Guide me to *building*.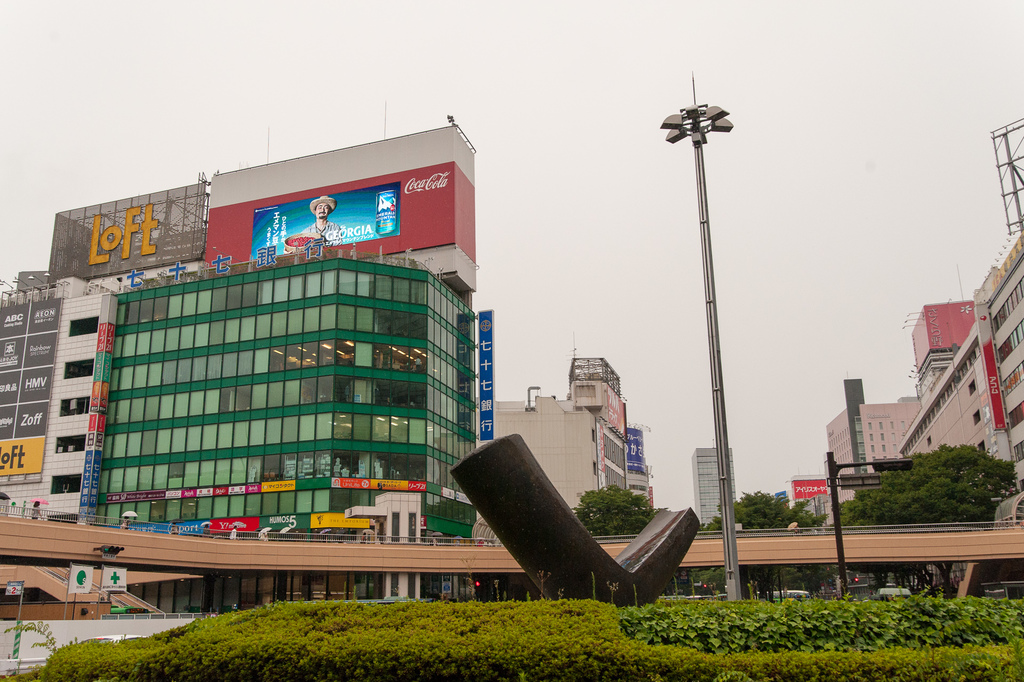
Guidance: l=696, t=451, r=740, b=533.
